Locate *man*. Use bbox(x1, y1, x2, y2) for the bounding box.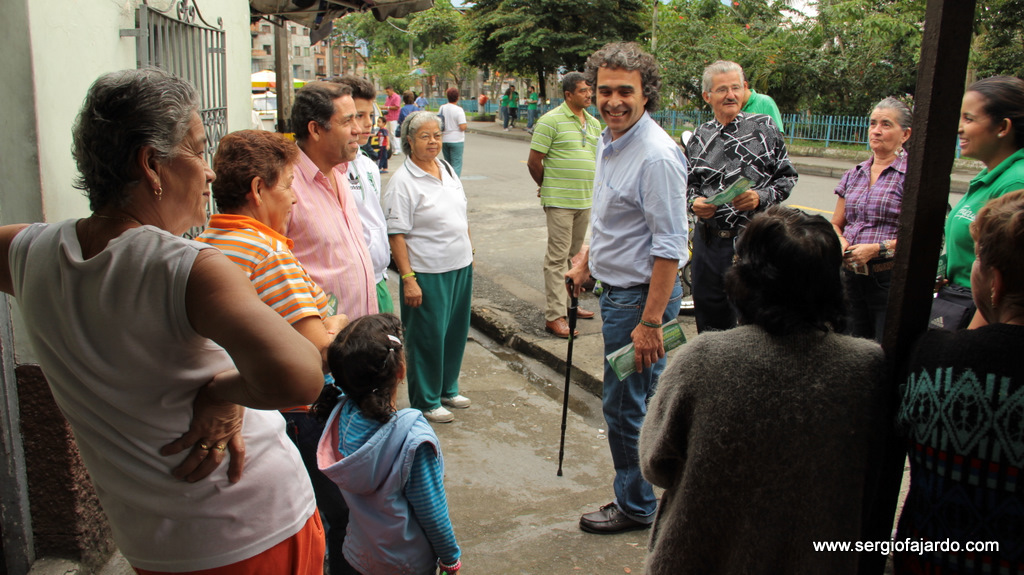
bbox(677, 56, 798, 339).
